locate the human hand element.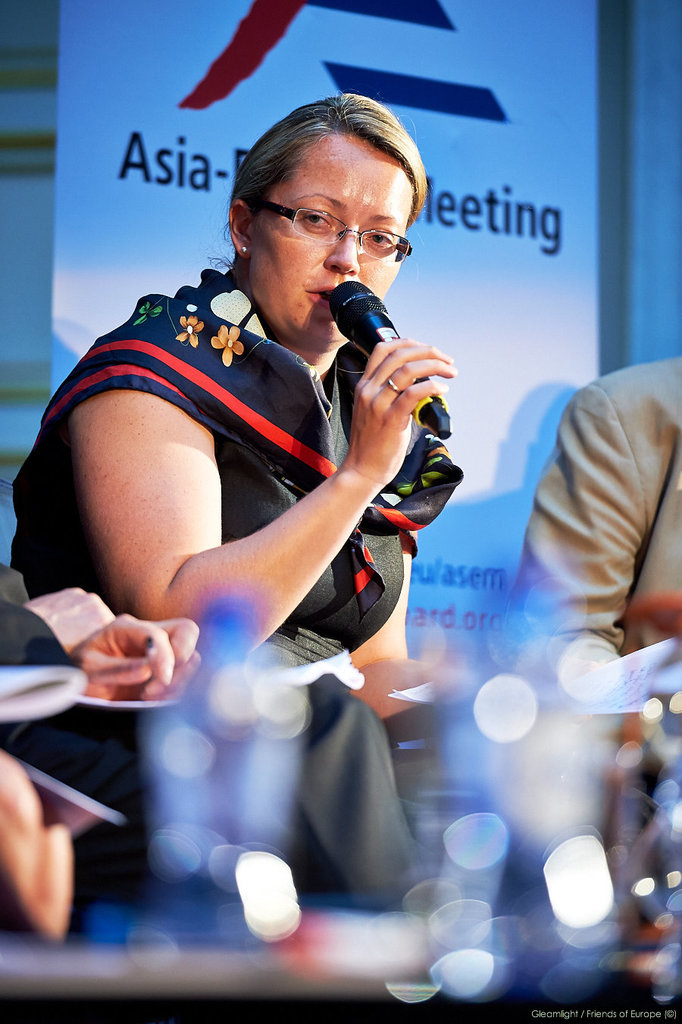
Element bbox: locate(319, 326, 441, 494).
